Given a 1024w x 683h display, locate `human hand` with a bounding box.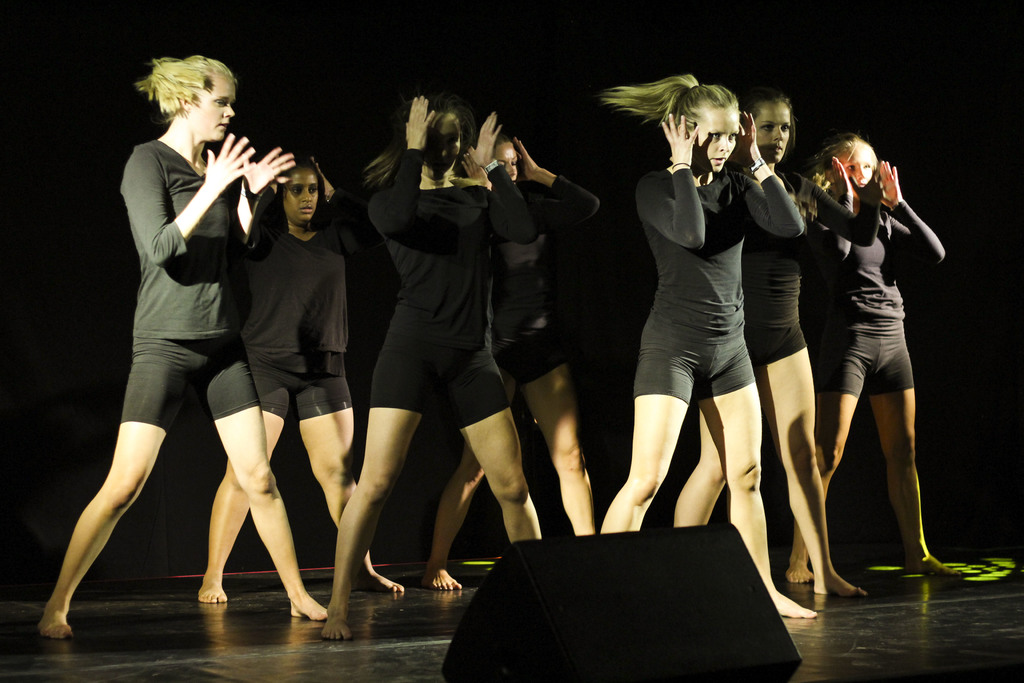
Located: Rect(515, 135, 536, 183).
